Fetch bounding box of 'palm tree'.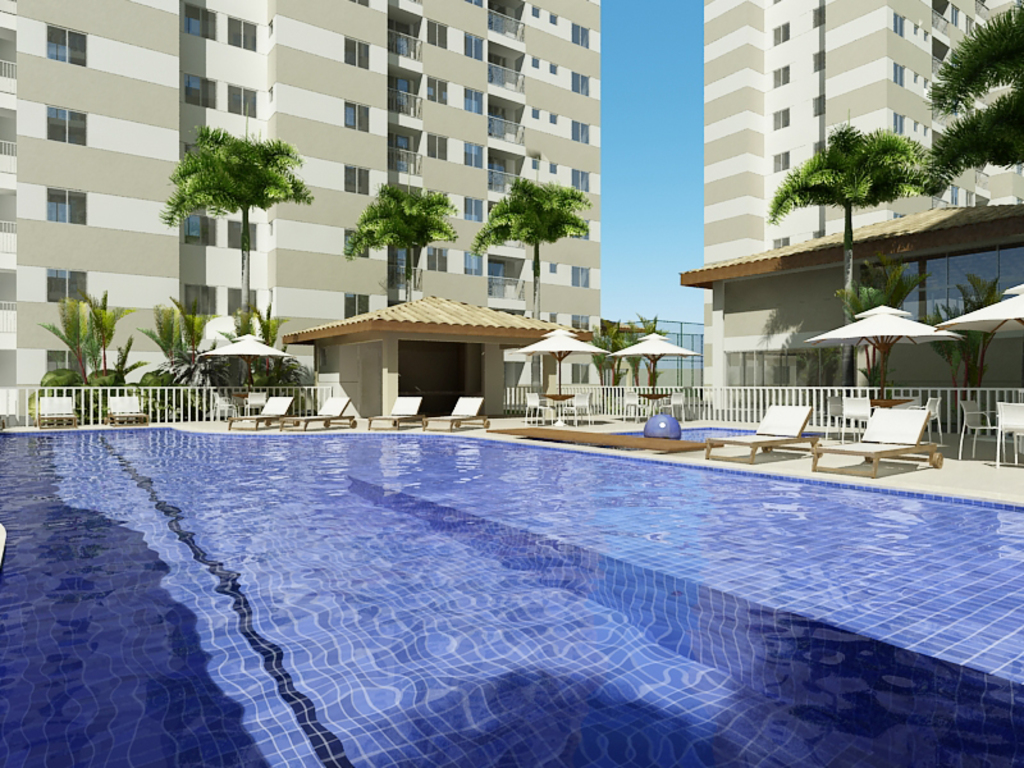
Bbox: (left=795, top=125, right=906, bottom=243).
